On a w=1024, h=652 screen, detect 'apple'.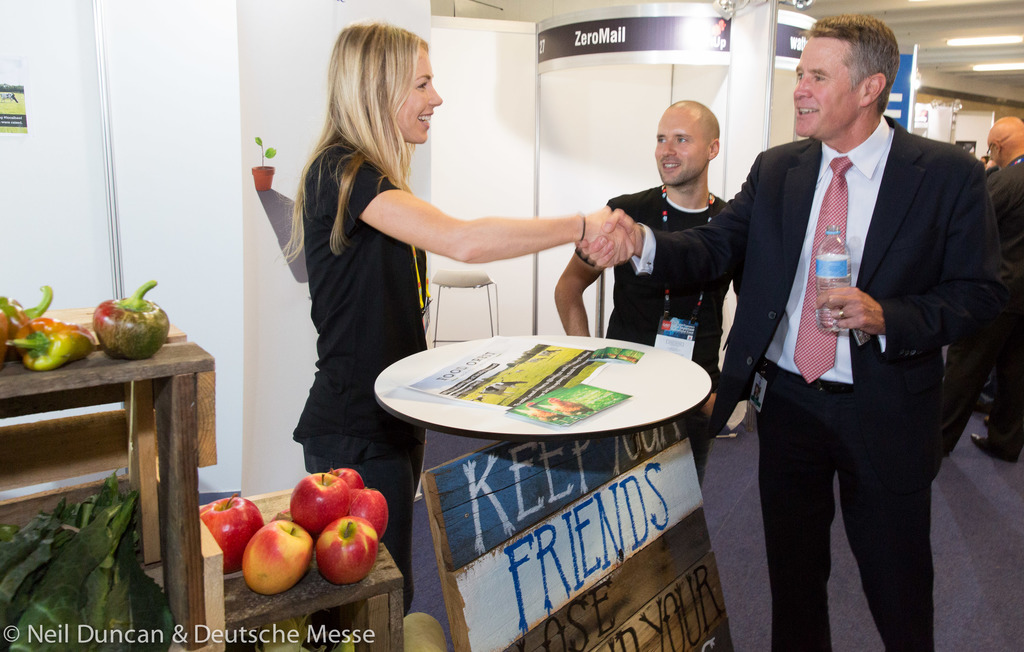
pyautogui.locateOnScreen(349, 489, 390, 542).
